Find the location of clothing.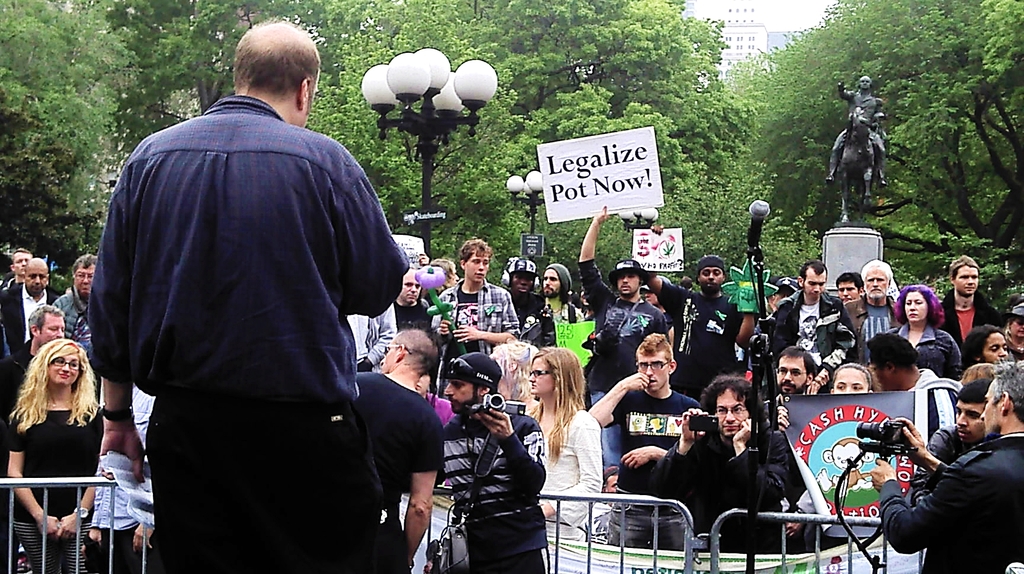
Location: bbox(2, 270, 61, 391).
